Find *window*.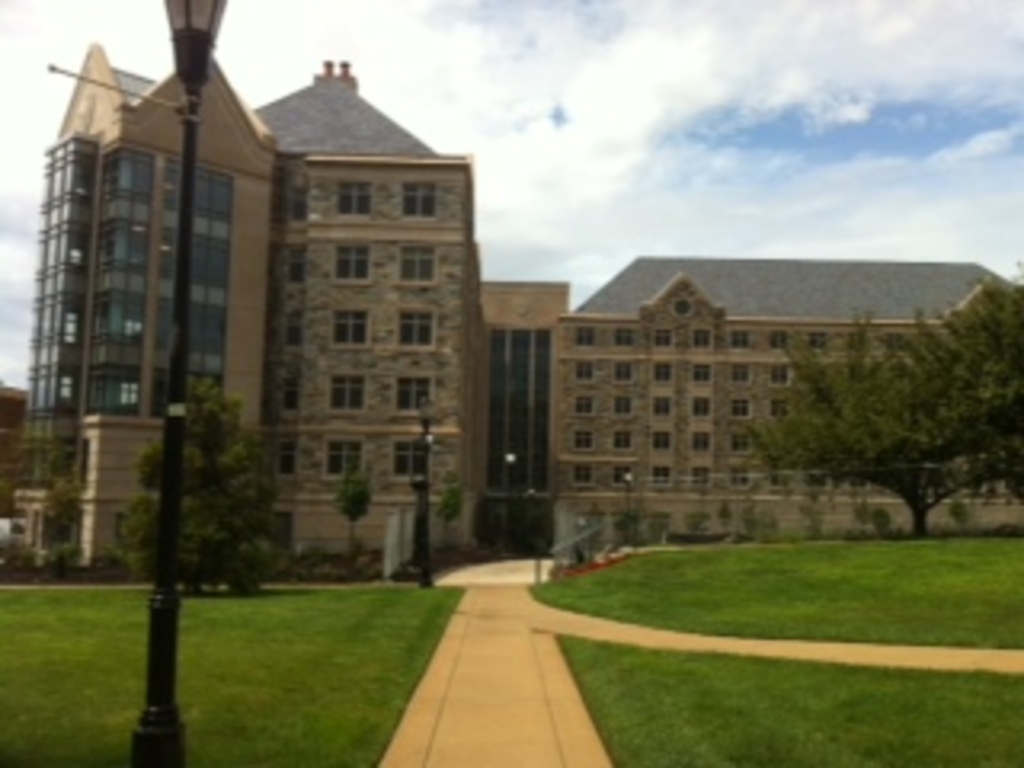
x1=397, y1=432, x2=432, y2=477.
